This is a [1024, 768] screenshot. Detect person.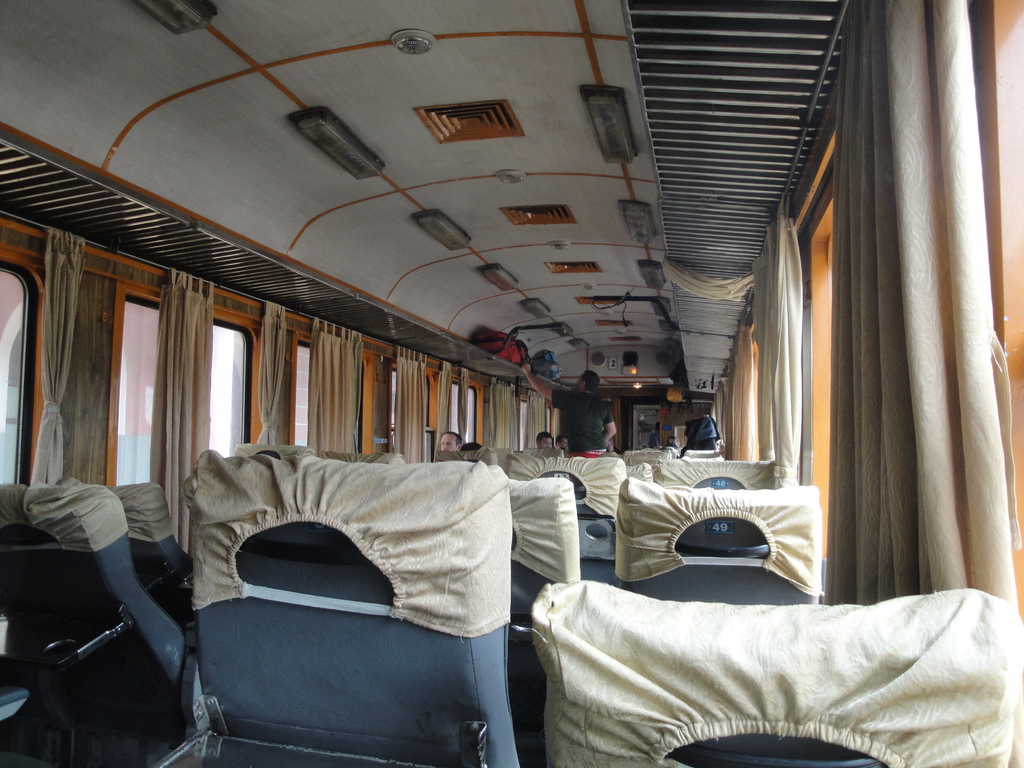
647/422/660/444.
